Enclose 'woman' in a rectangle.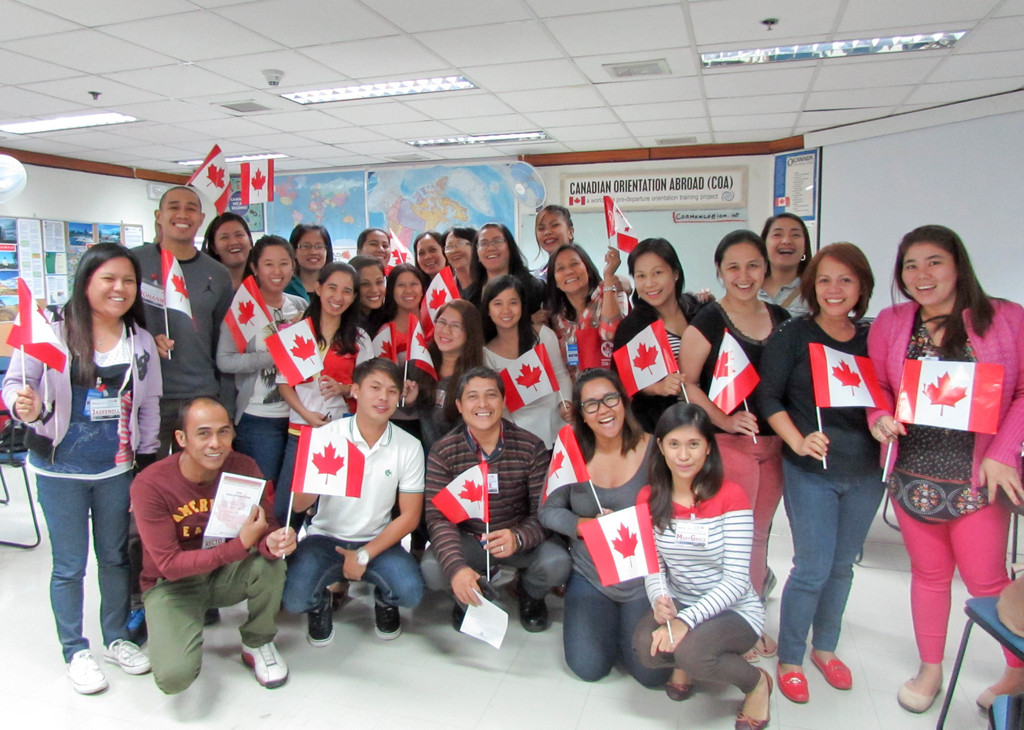
Rect(669, 232, 791, 624).
